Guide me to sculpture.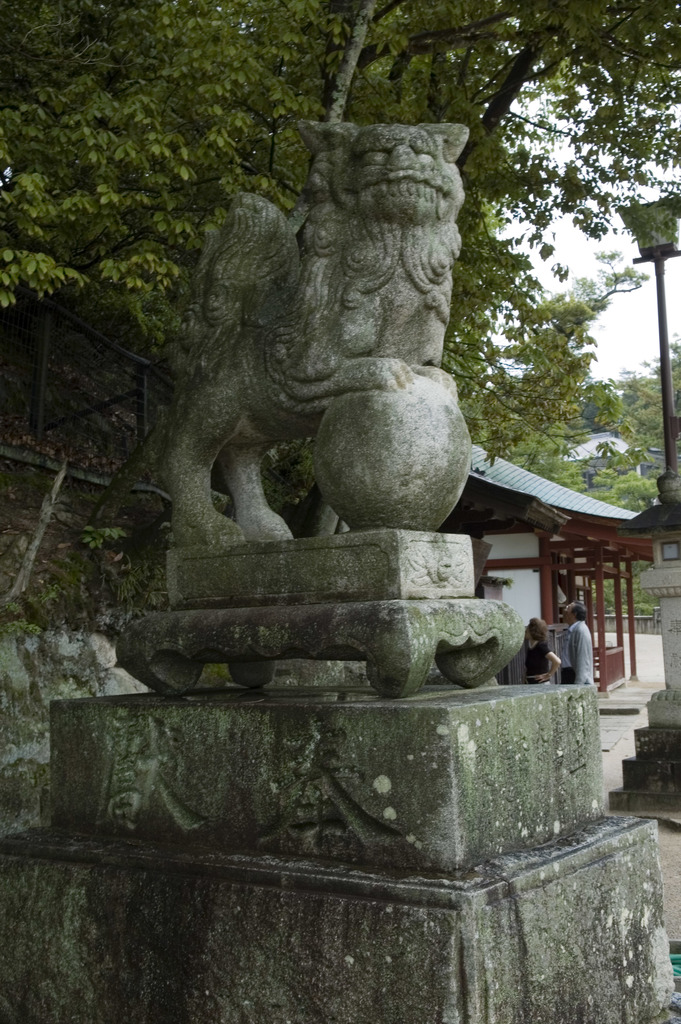
Guidance: (x1=150, y1=113, x2=494, y2=573).
